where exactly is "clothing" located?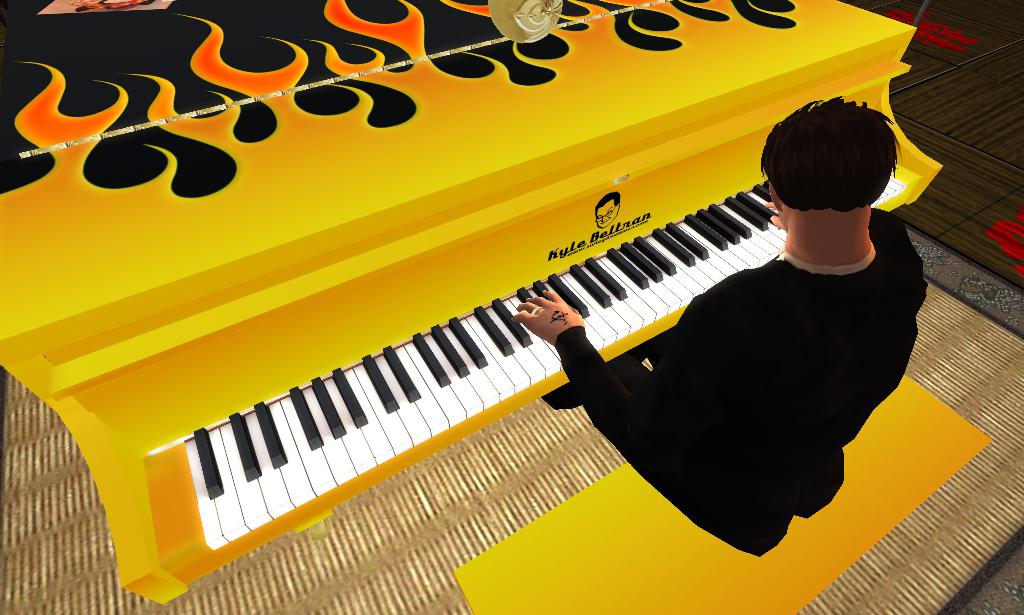
Its bounding box is 543,208,928,555.
